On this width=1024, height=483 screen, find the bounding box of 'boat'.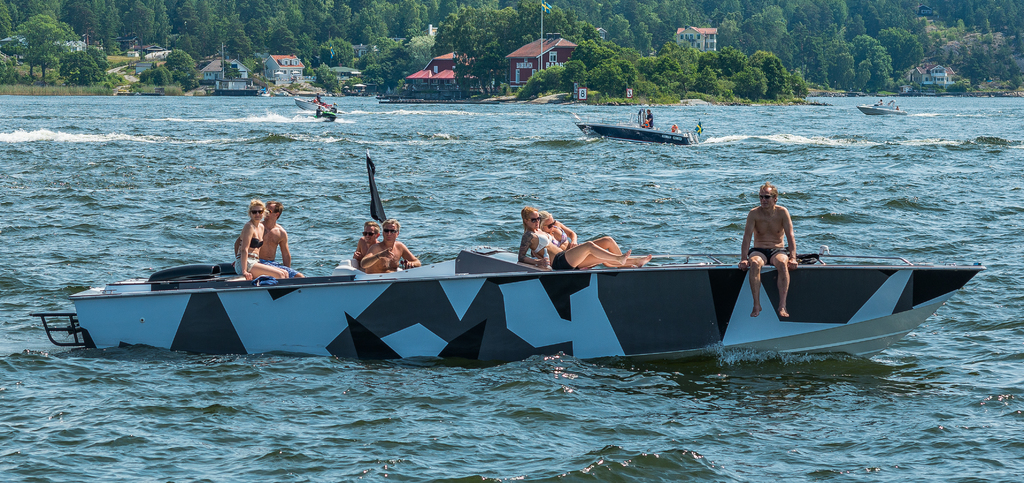
Bounding box: pyautogui.locateOnScreen(316, 107, 341, 122).
